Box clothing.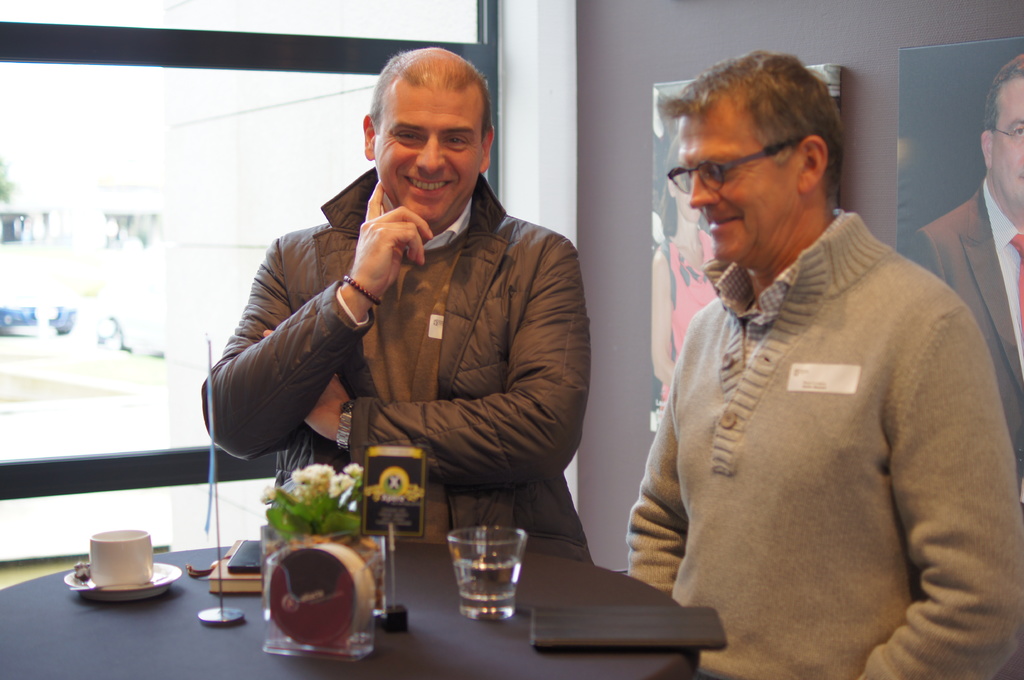
<box>899,191,1023,462</box>.
